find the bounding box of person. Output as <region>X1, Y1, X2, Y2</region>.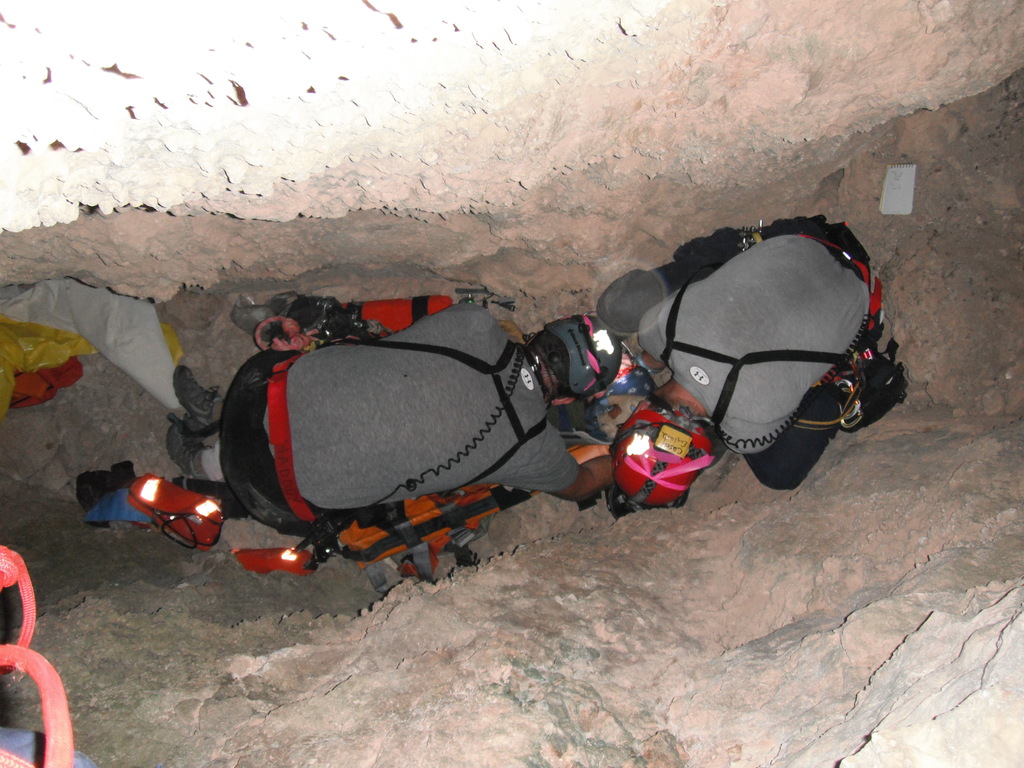
<region>598, 168, 904, 515</region>.
